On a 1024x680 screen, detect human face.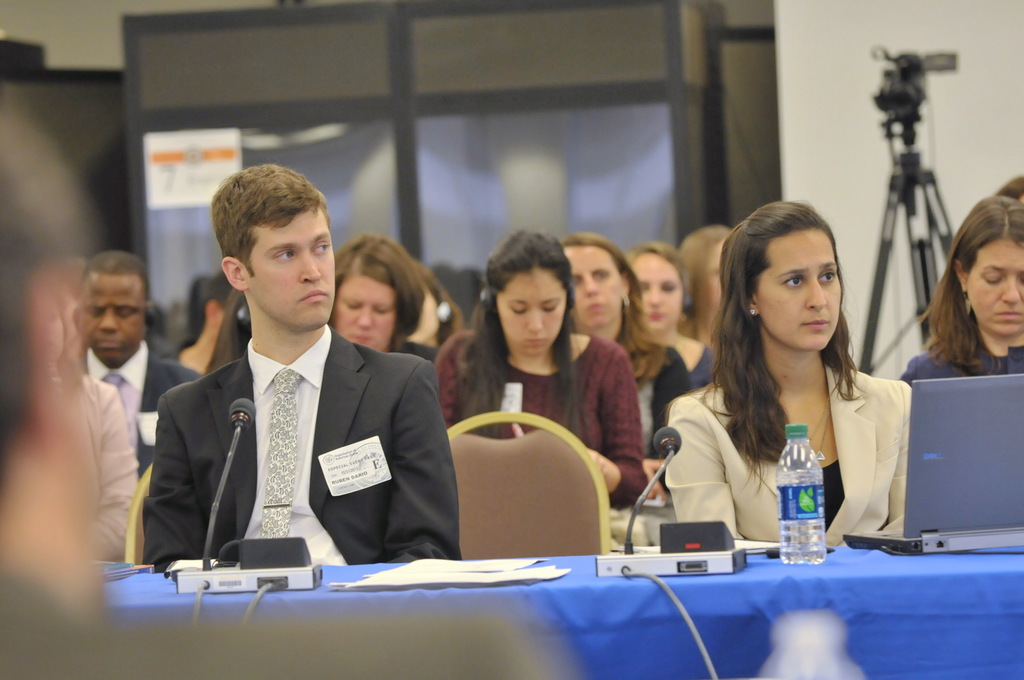
box(330, 271, 392, 355).
